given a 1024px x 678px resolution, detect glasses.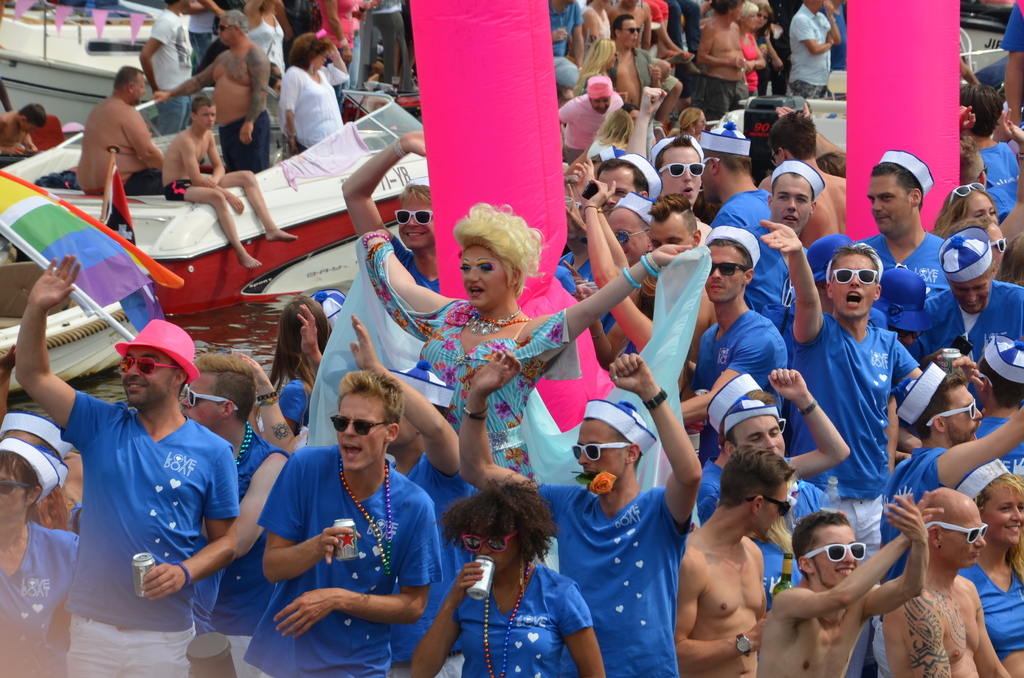
left=921, top=401, right=982, bottom=425.
